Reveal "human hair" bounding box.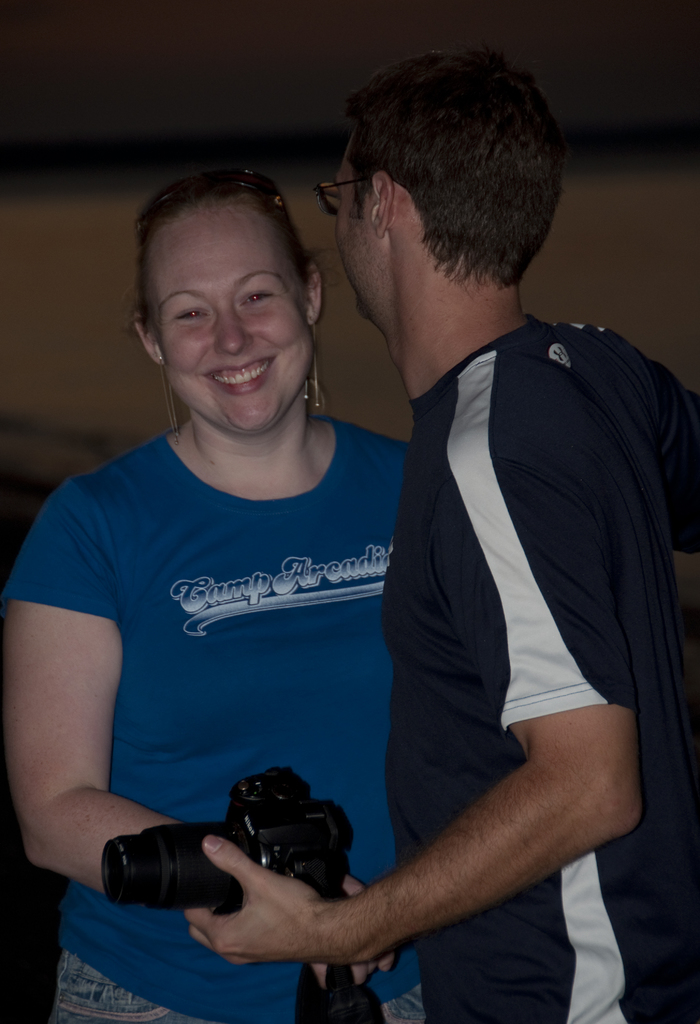
Revealed: BBox(122, 177, 346, 345).
